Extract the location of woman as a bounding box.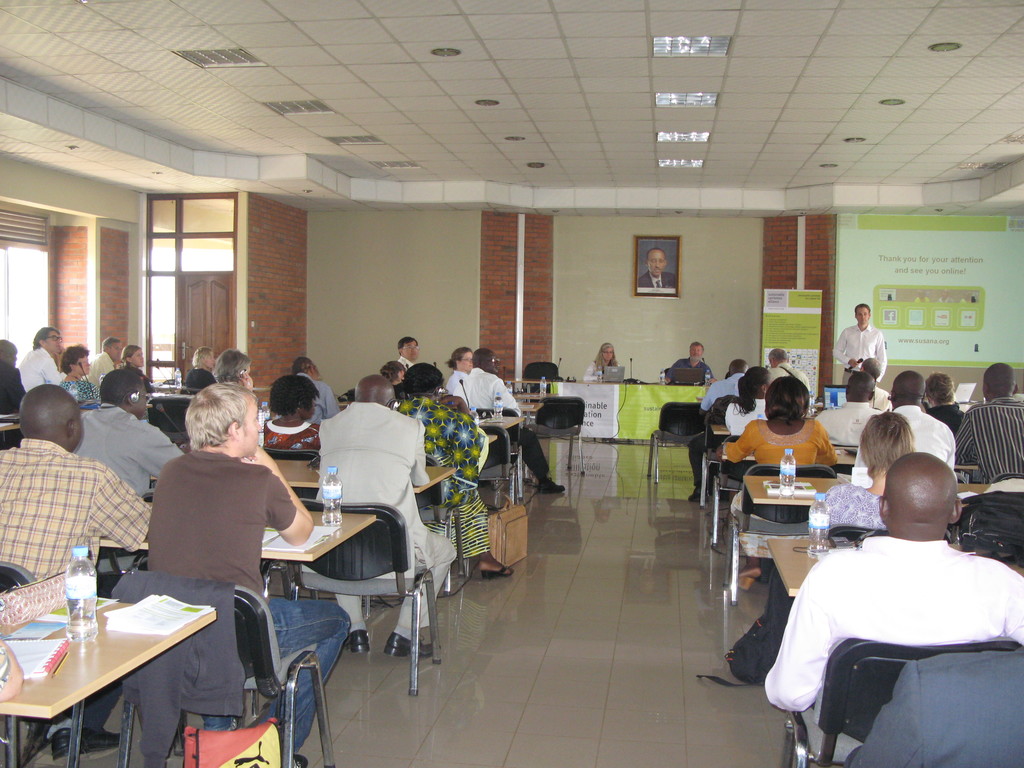
265:373:321:452.
